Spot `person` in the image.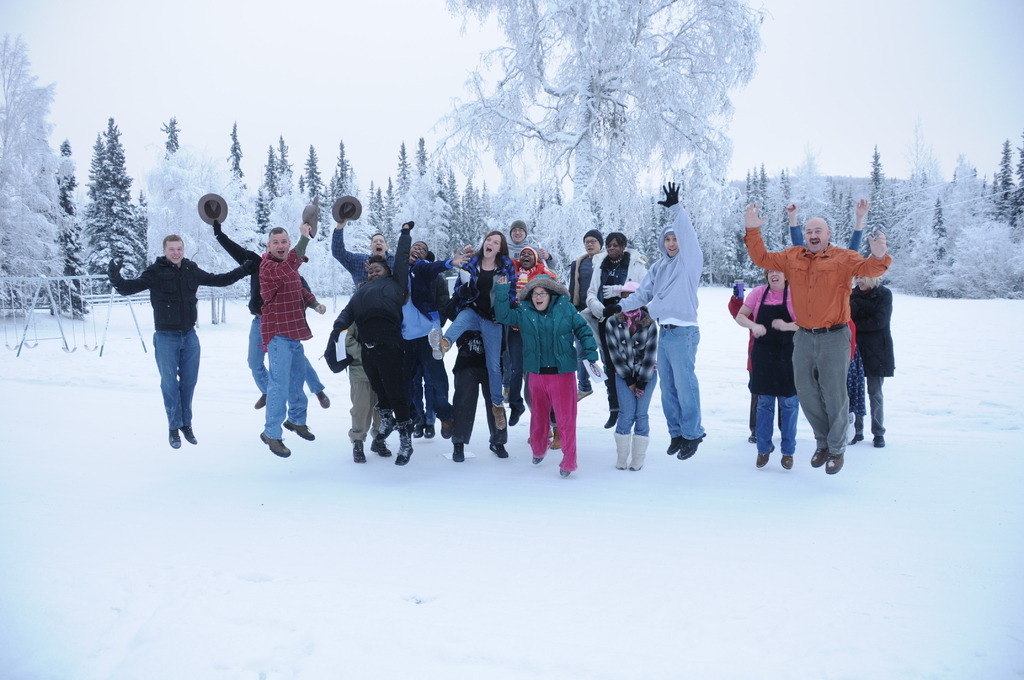
`person` found at select_region(509, 247, 559, 451).
